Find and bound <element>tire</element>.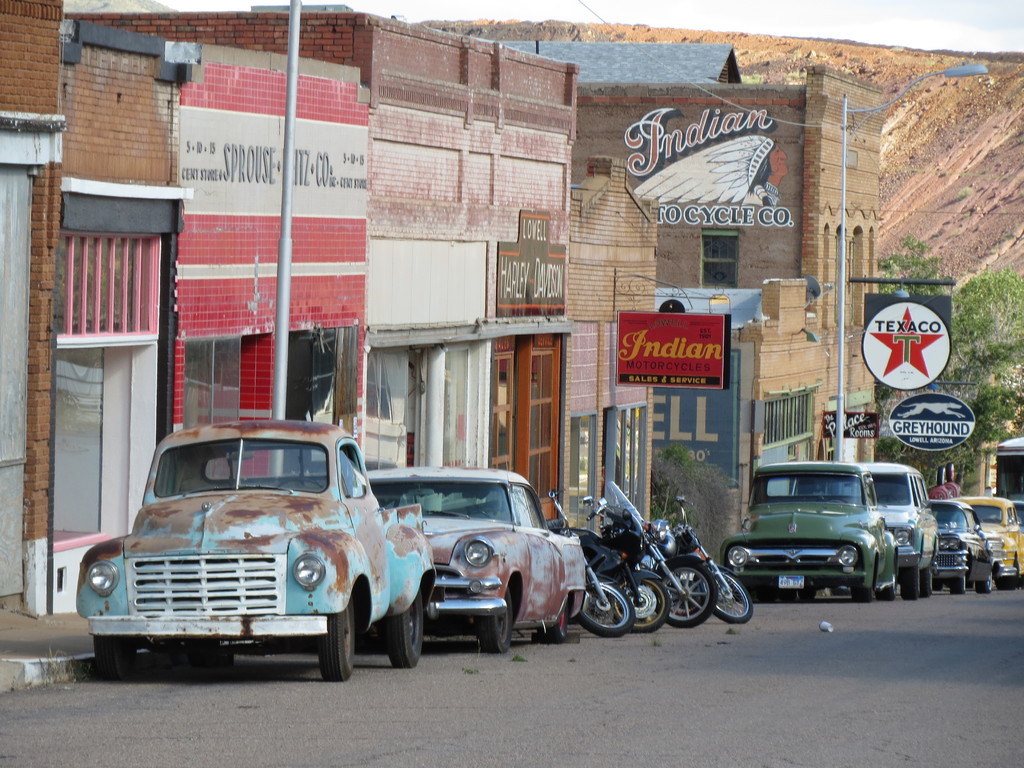
Bound: bbox=[536, 599, 569, 645].
